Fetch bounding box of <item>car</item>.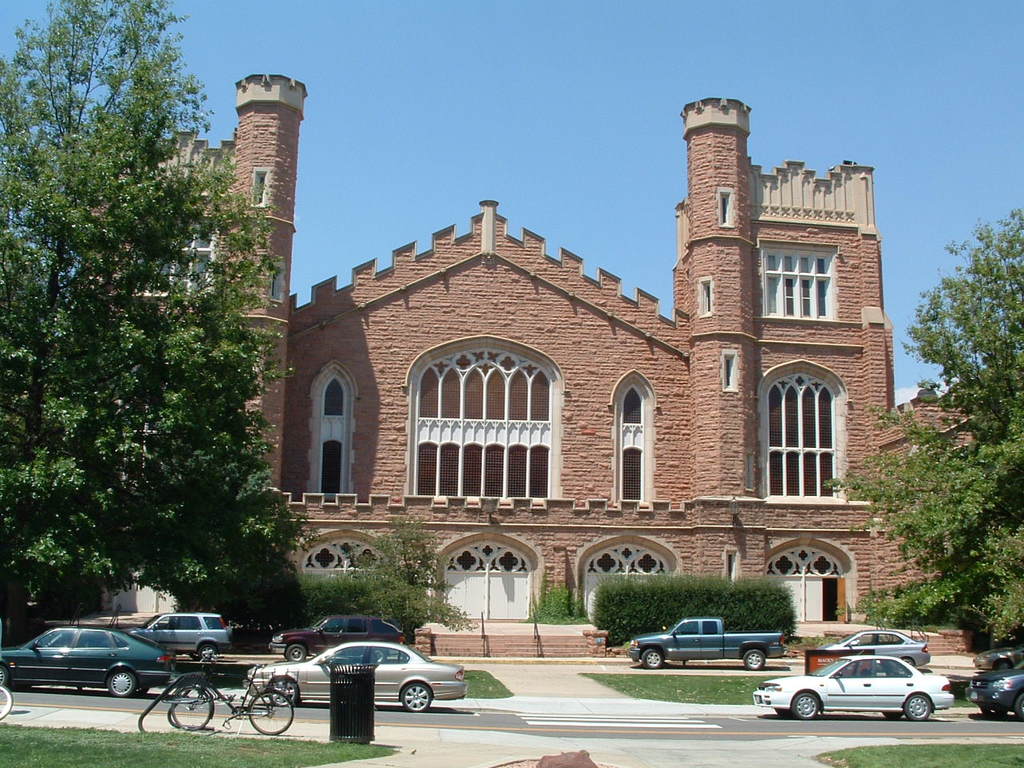
Bbox: {"left": 130, "top": 612, "right": 232, "bottom": 662}.
